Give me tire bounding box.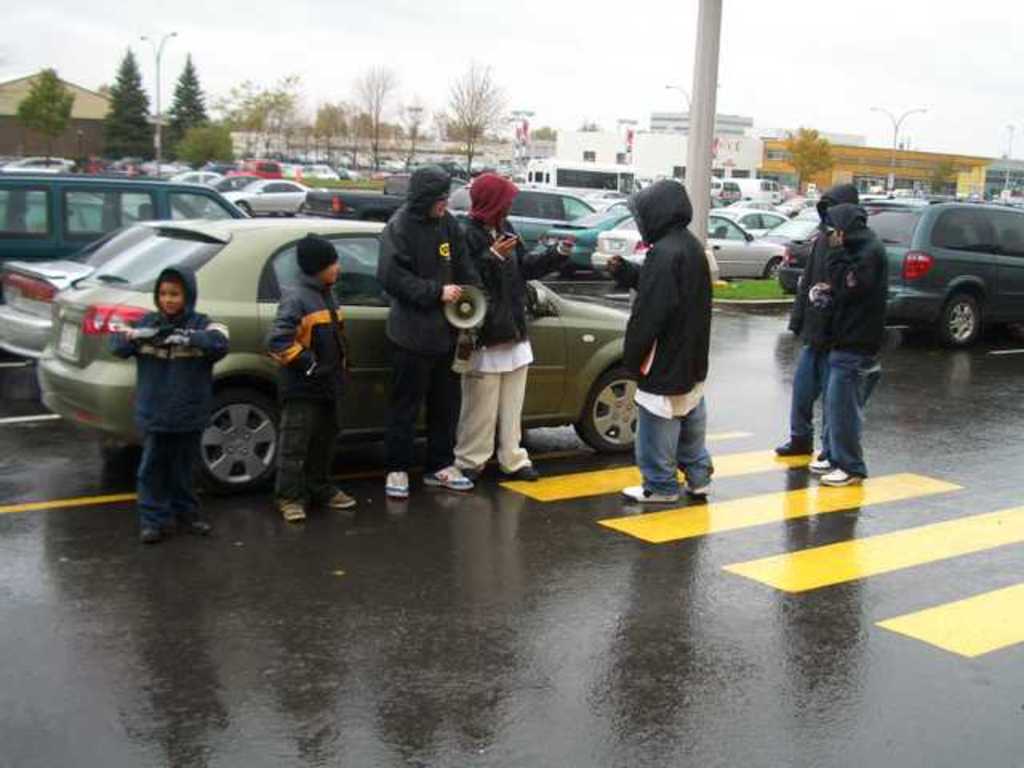
box=[765, 259, 782, 282].
